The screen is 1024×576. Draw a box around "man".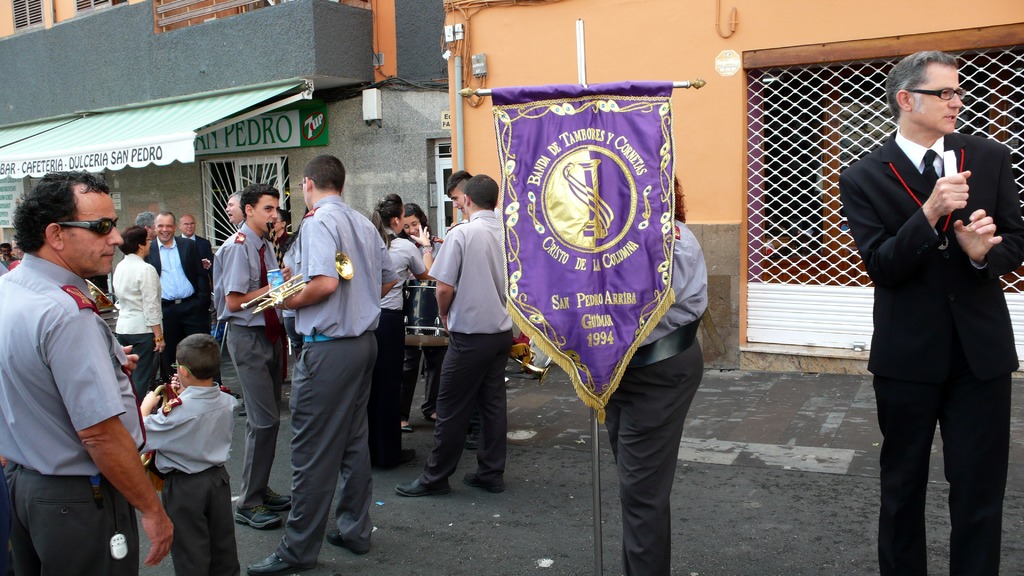
detection(833, 46, 1023, 575).
